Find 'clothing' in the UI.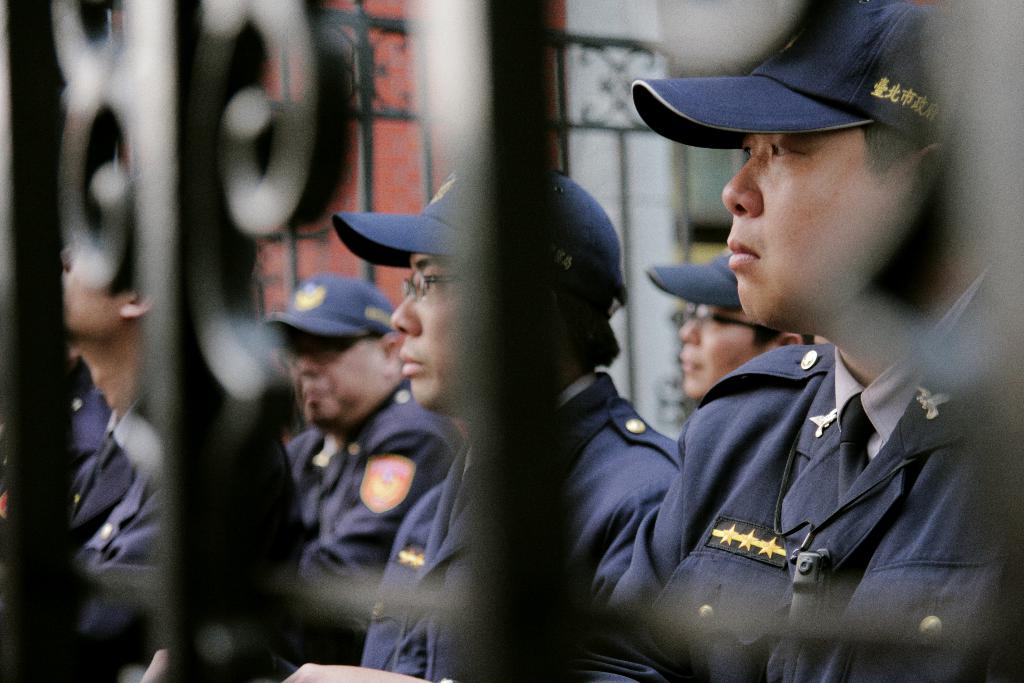
UI element at rect(359, 368, 680, 682).
